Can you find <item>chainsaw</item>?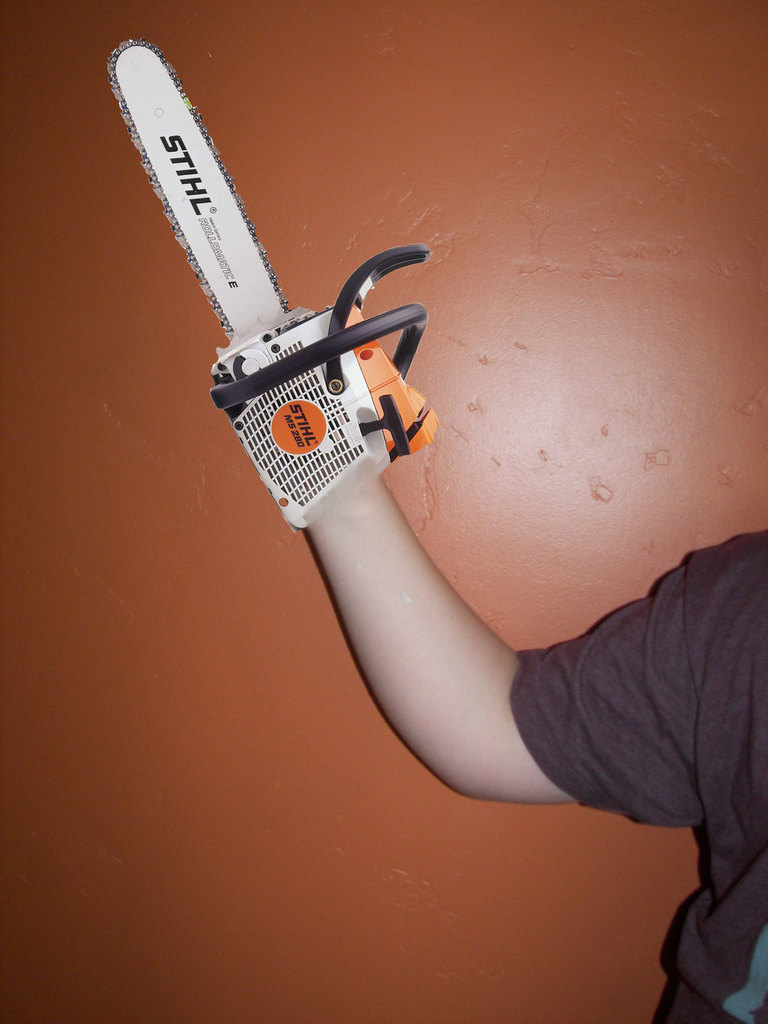
Yes, bounding box: 109,39,443,531.
